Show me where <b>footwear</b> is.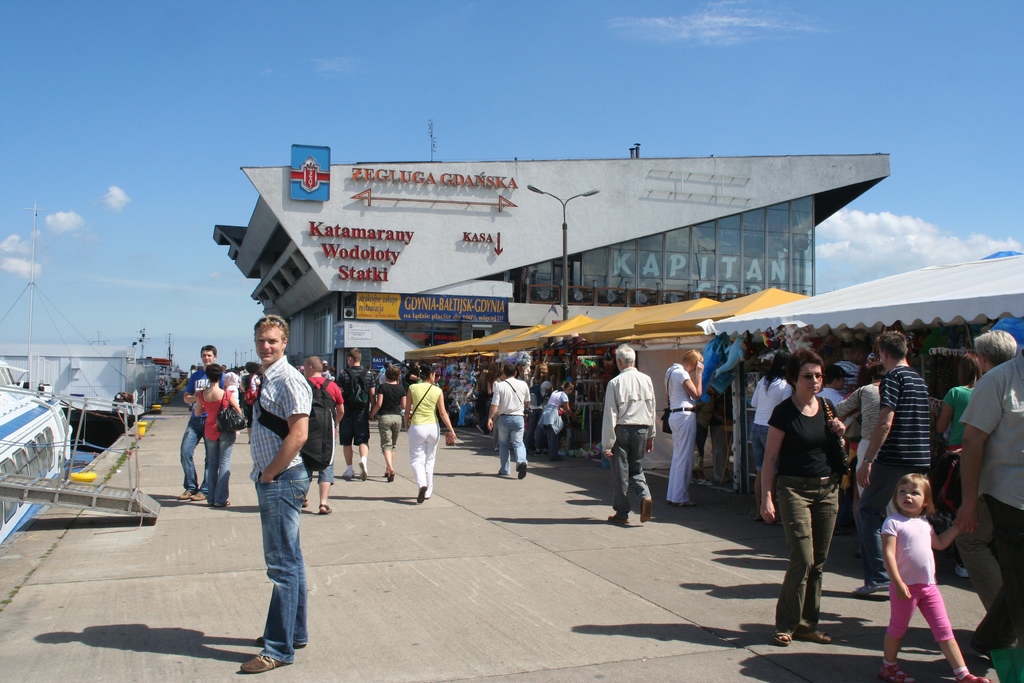
<b>footwear</b> is at box(552, 451, 565, 458).
